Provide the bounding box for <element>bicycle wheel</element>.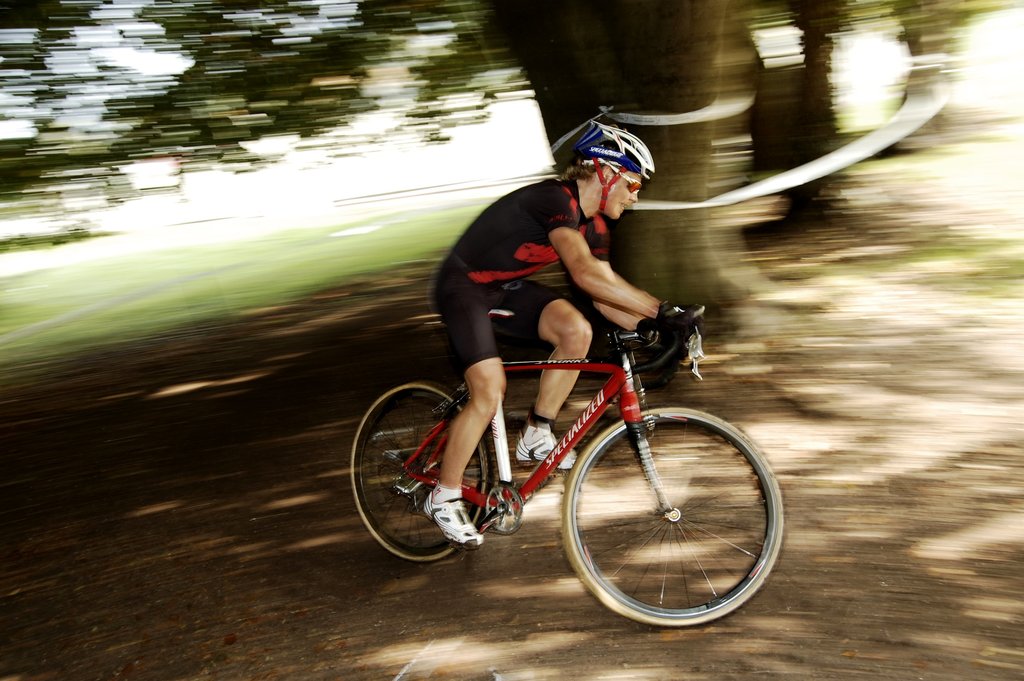
(x1=345, y1=381, x2=489, y2=565).
